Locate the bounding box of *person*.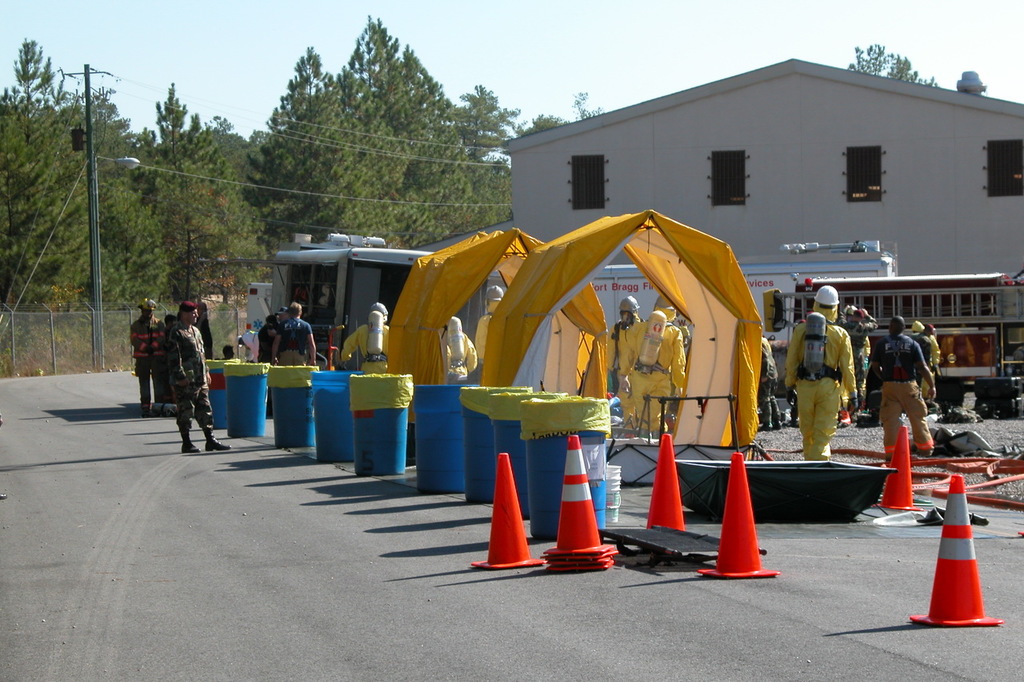
Bounding box: crop(258, 314, 277, 415).
